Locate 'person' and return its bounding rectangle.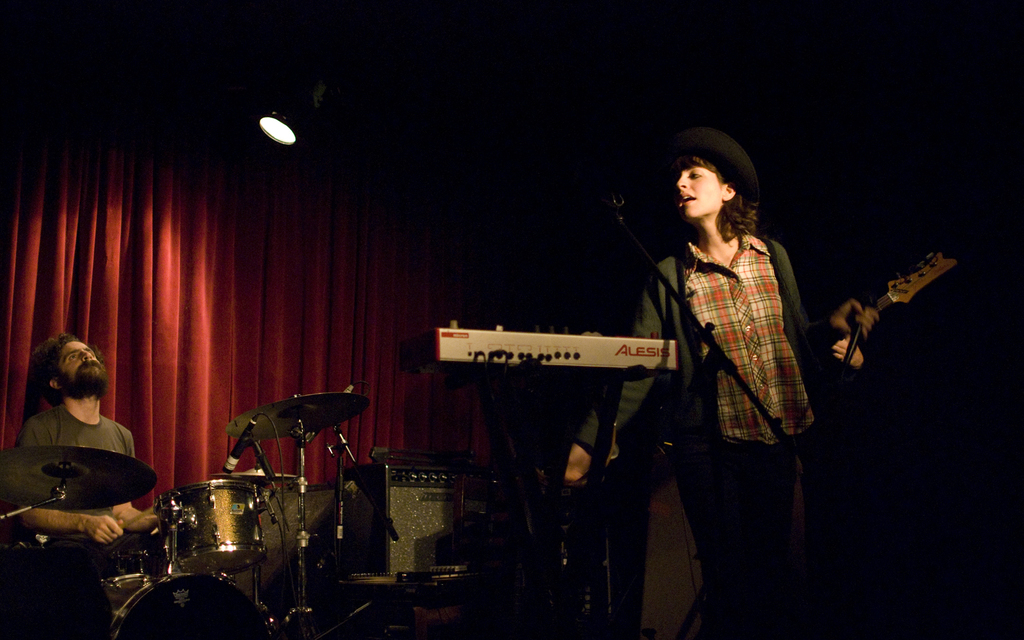
(560,150,868,635).
